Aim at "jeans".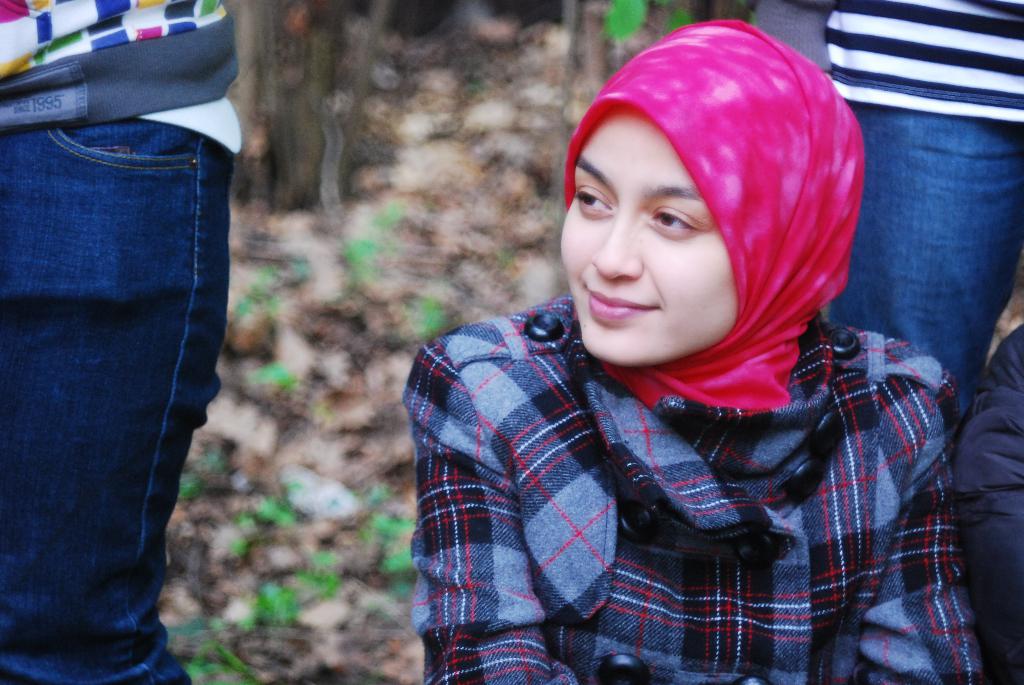
Aimed at (x1=826, y1=98, x2=1023, y2=421).
